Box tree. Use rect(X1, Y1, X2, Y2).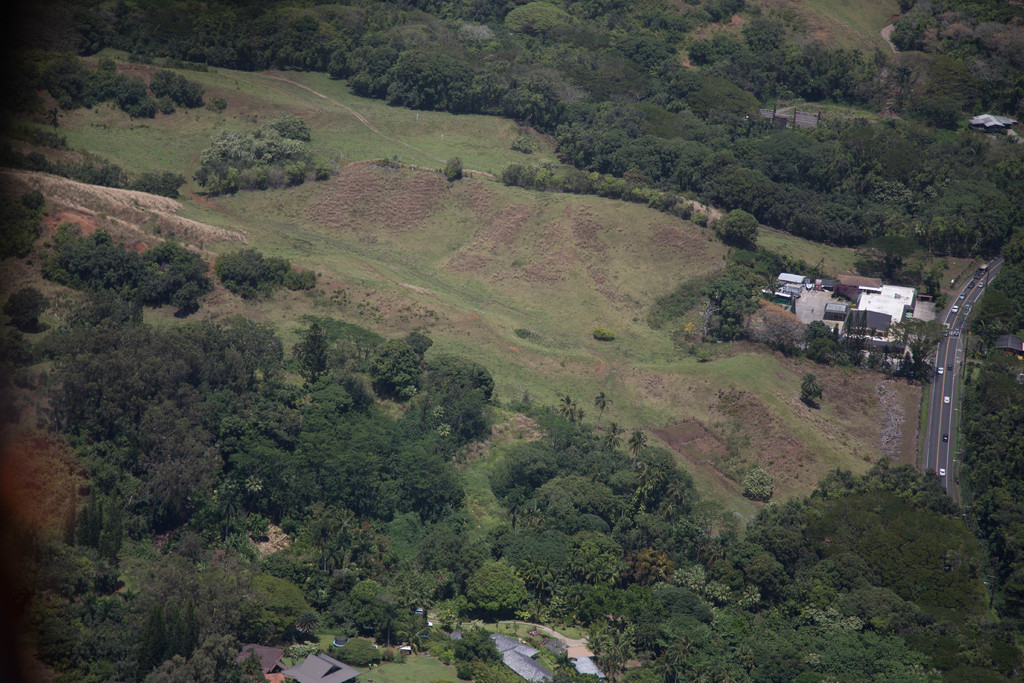
rect(1, 286, 51, 334).
